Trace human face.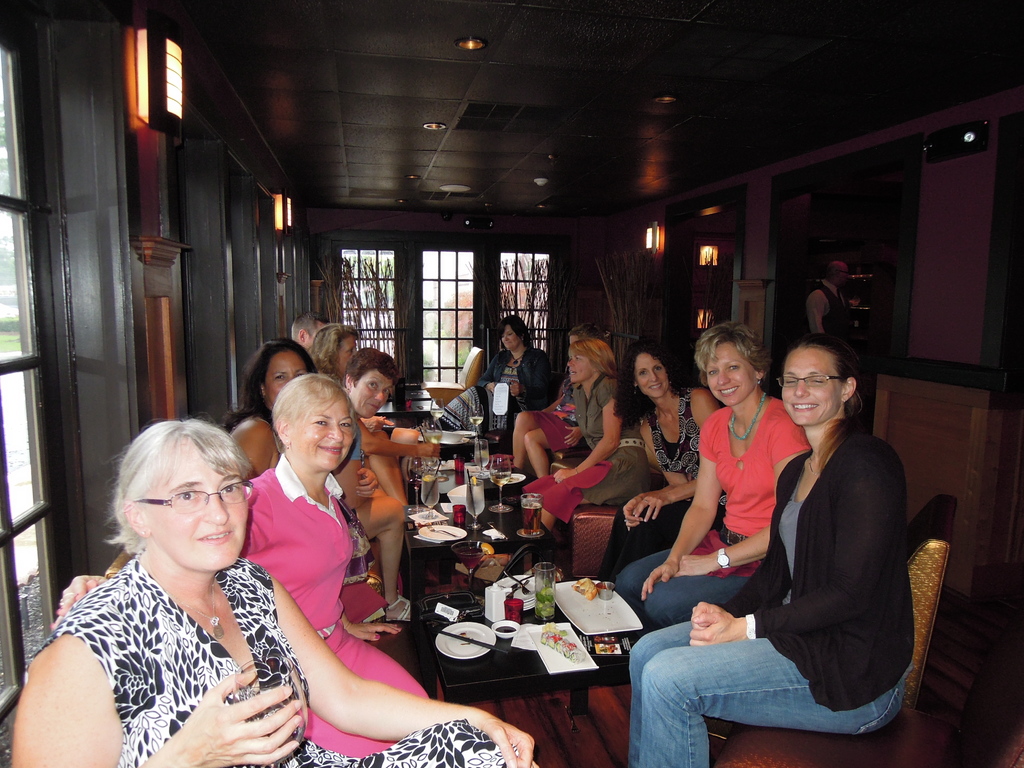
Traced to (left=568, top=349, right=593, bottom=381).
